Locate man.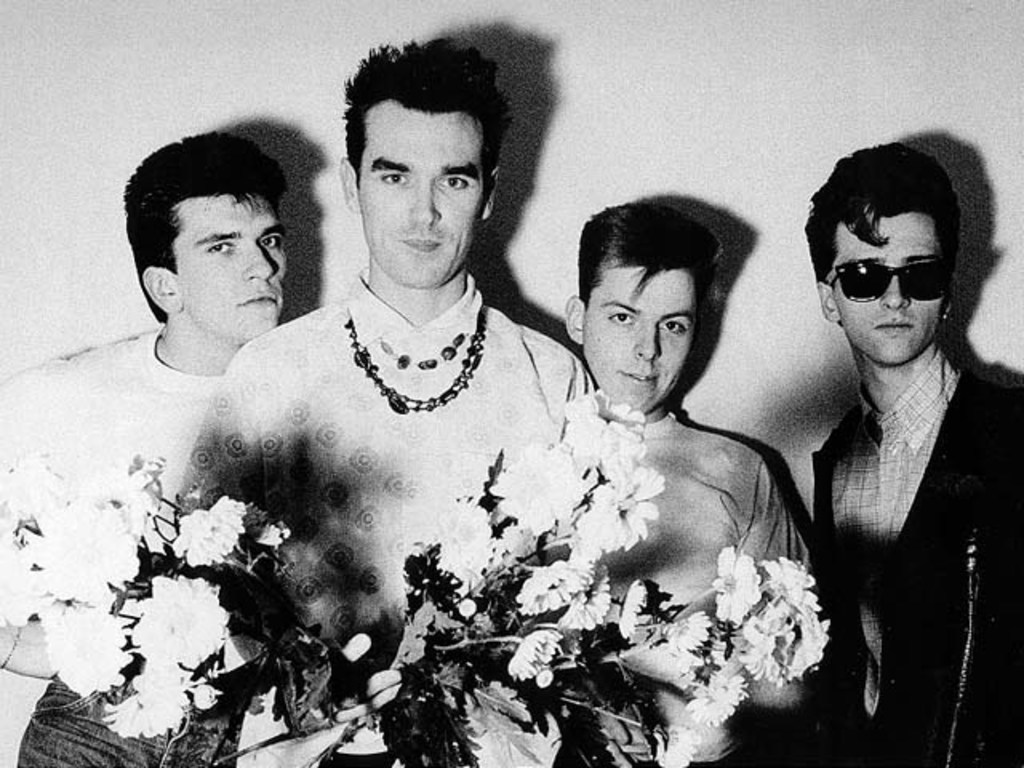
Bounding box: (left=0, top=126, right=288, bottom=766).
